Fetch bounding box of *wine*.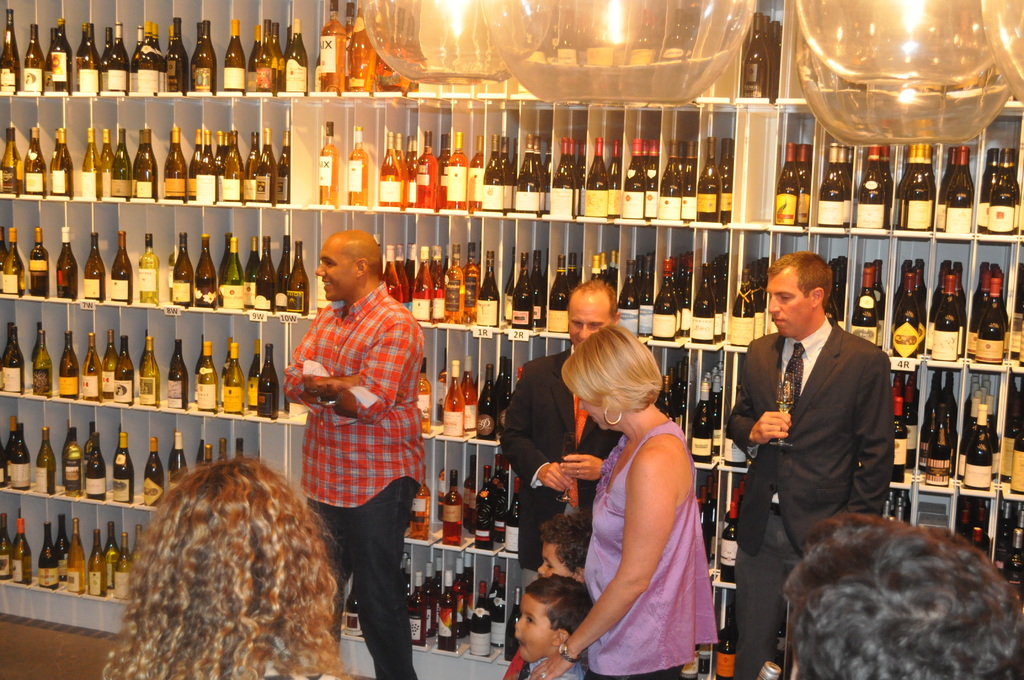
Bbox: locate(221, 227, 230, 309).
